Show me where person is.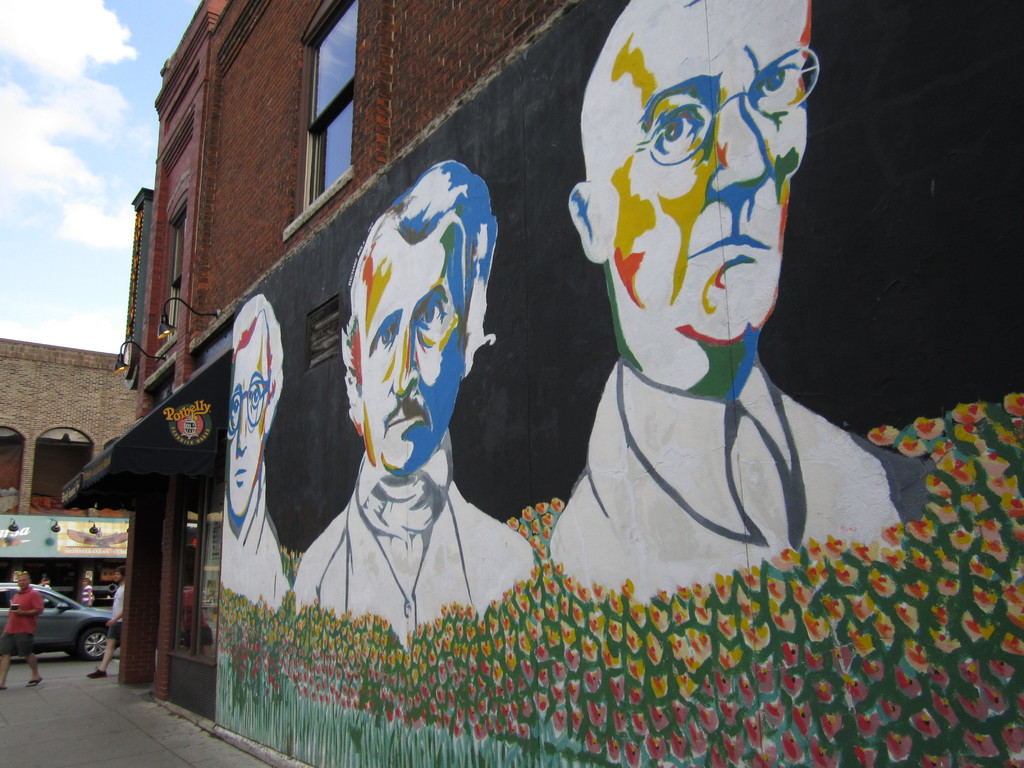
person is at locate(0, 570, 45, 694).
